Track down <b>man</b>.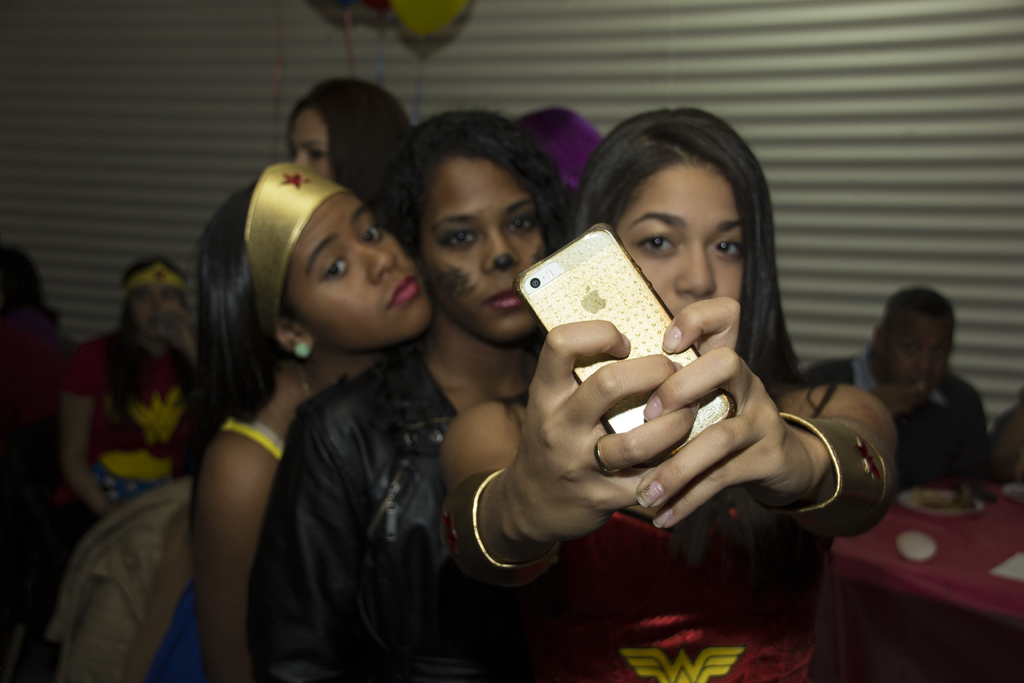
Tracked to <bbox>810, 287, 996, 499</bbox>.
